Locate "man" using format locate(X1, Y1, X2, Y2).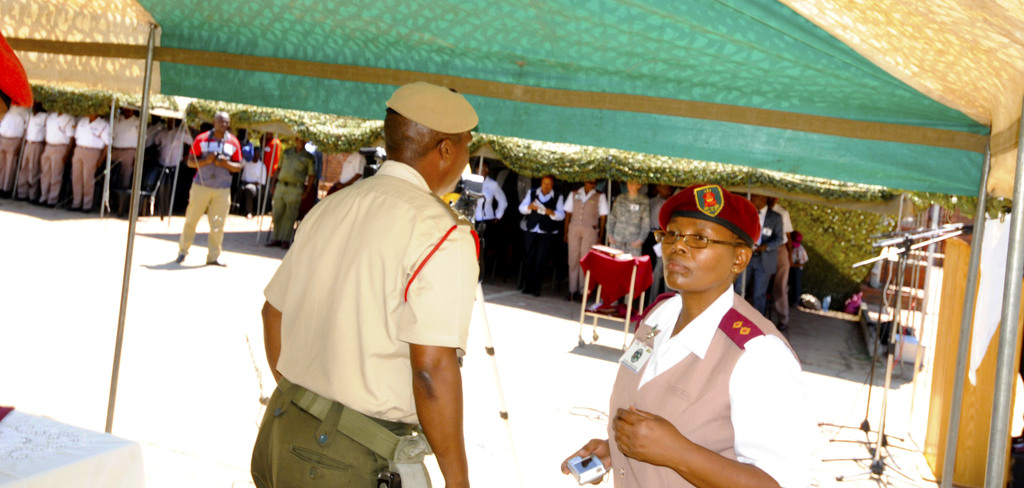
locate(330, 149, 369, 191).
